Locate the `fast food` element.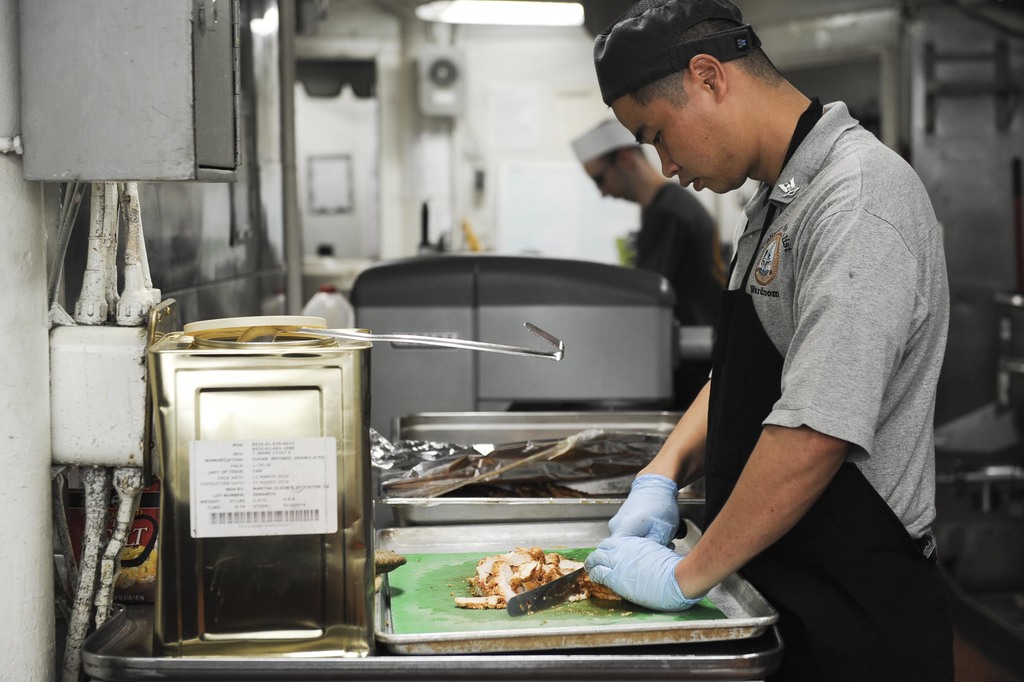
Element bbox: {"x1": 455, "y1": 549, "x2": 615, "y2": 631}.
